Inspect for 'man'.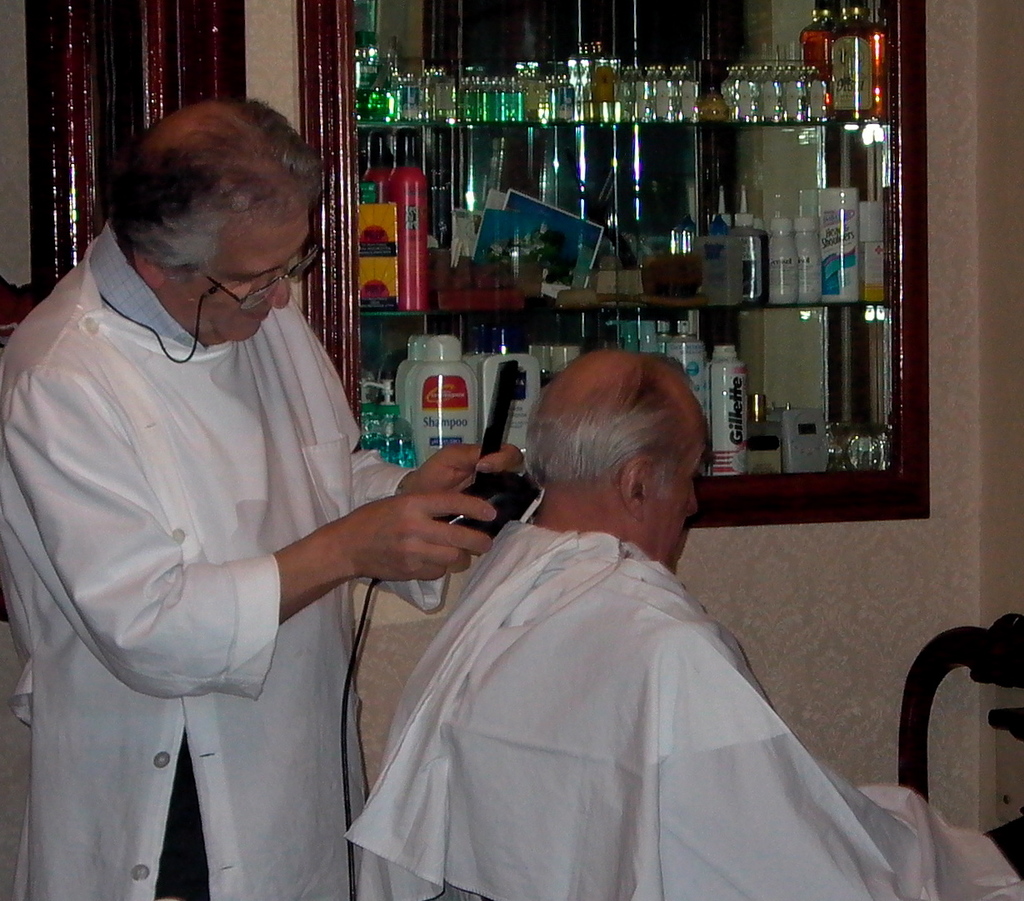
Inspection: [left=0, top=88, right=535, bottom=900].
